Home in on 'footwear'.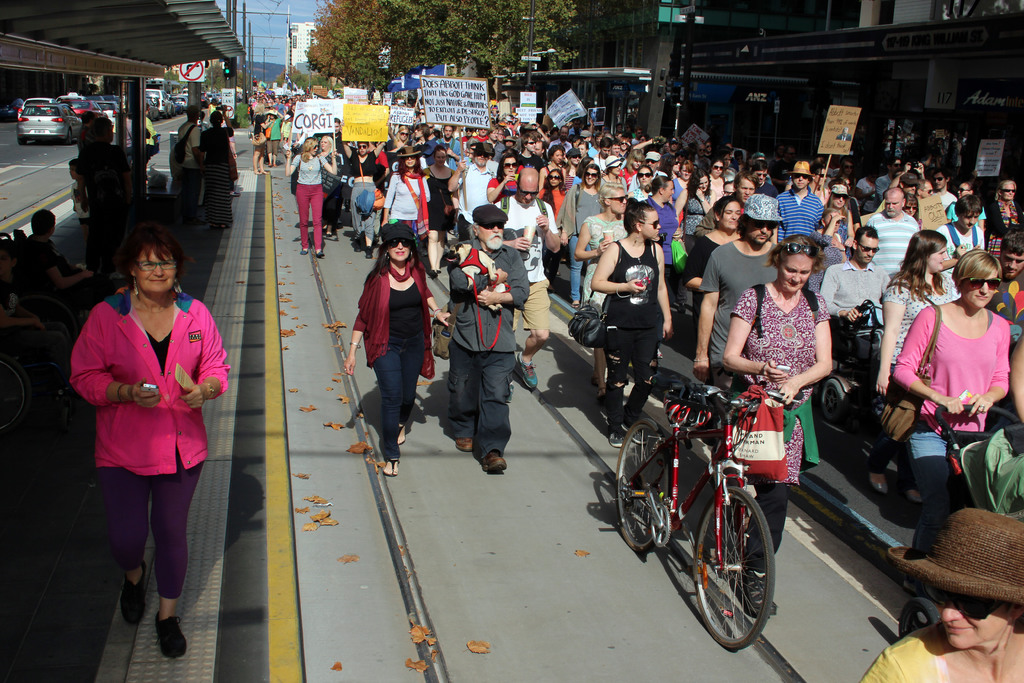
Homed in at (x1=623, y1=422, x2=650, y2=445).
